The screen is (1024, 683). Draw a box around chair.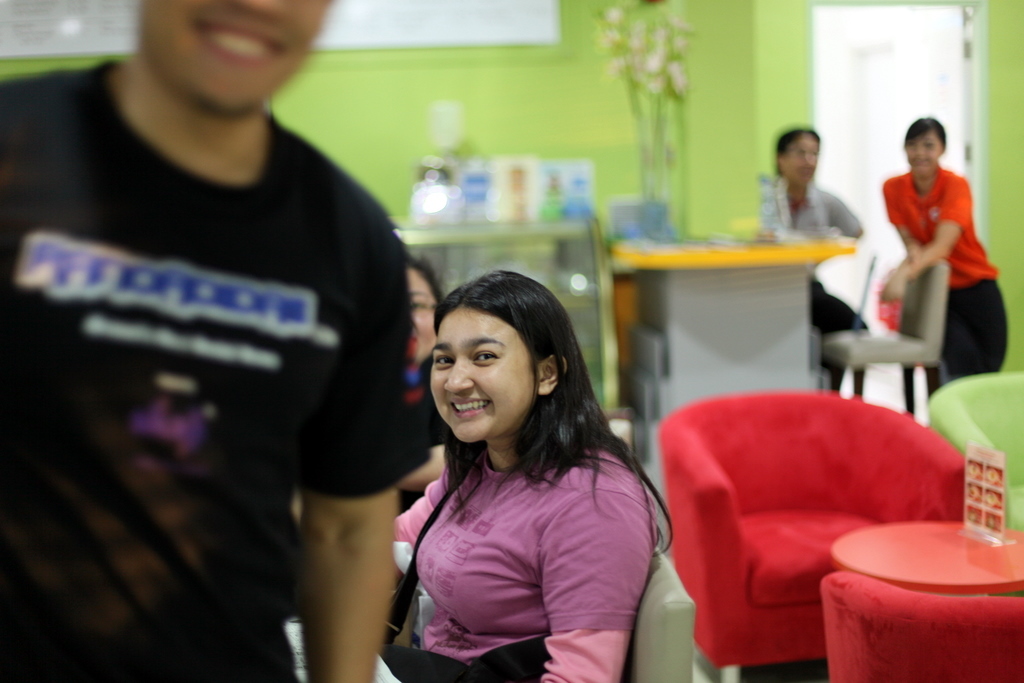
(x1=658, y1=388, x2=966, y2=682).
